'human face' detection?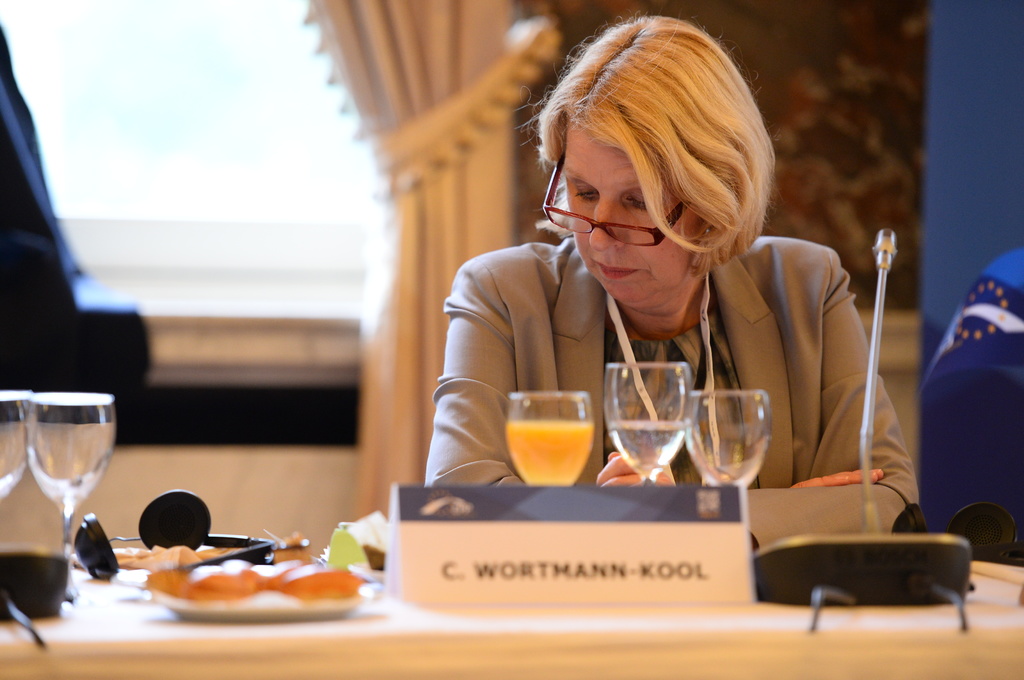
detection(562, 133, 696, 307)
